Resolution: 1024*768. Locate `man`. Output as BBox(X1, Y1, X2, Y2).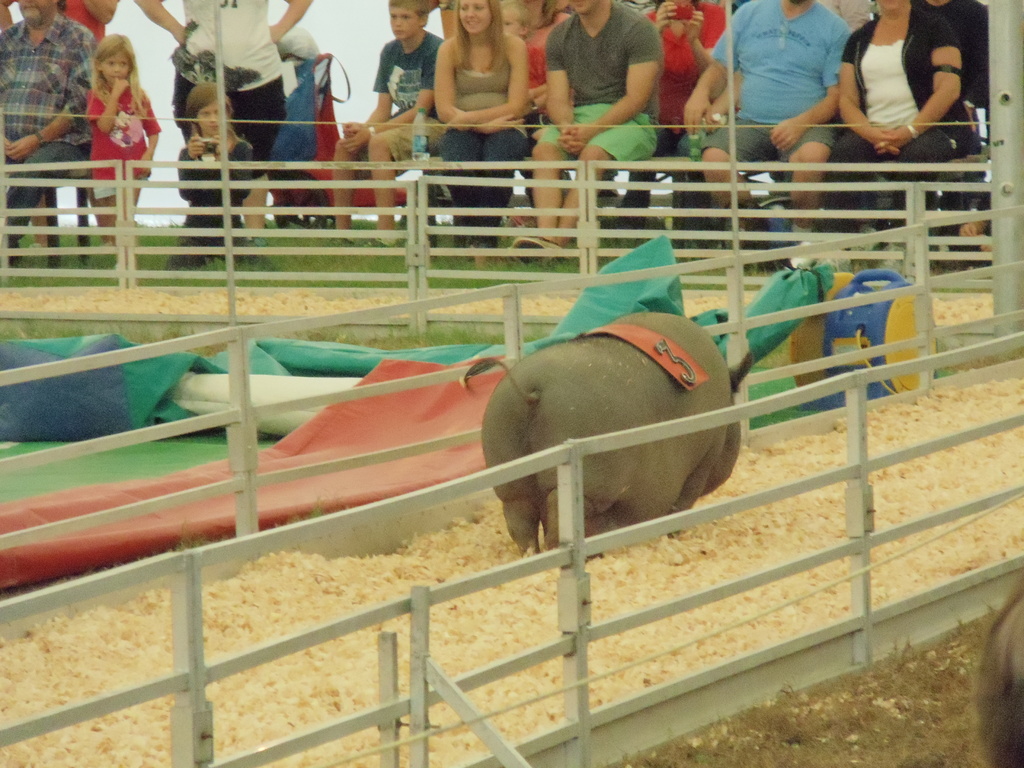
BBox(513, 0, 666, 264).
